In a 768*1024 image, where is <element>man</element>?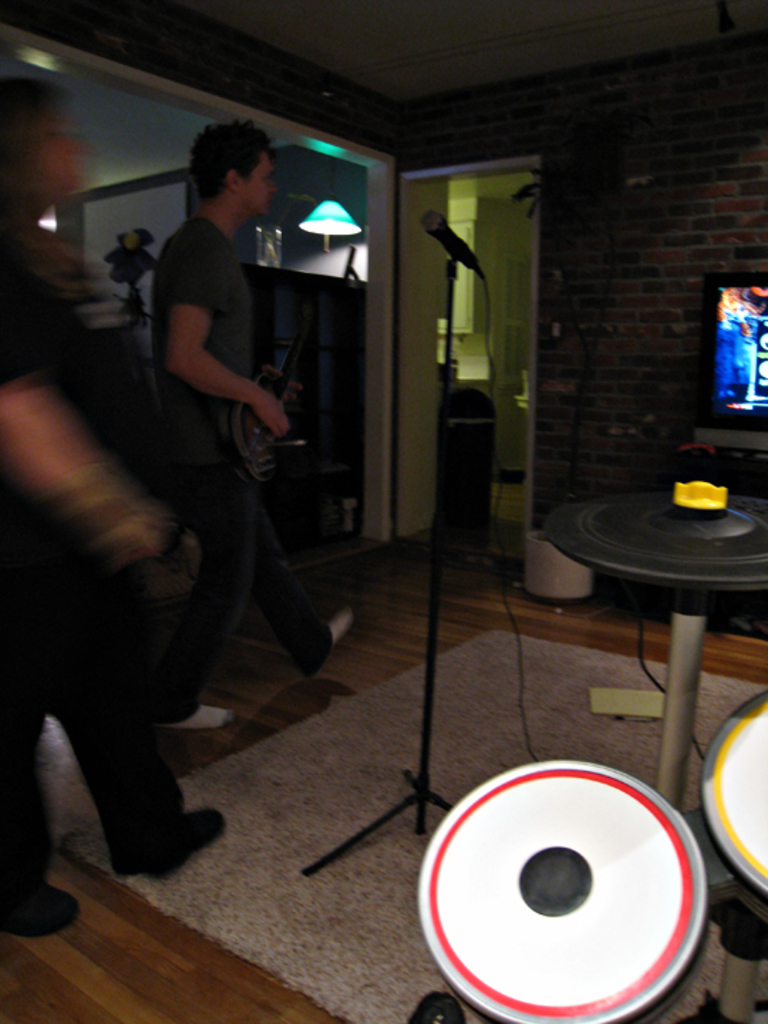
<region>0, 168, 216, 933</region>.
